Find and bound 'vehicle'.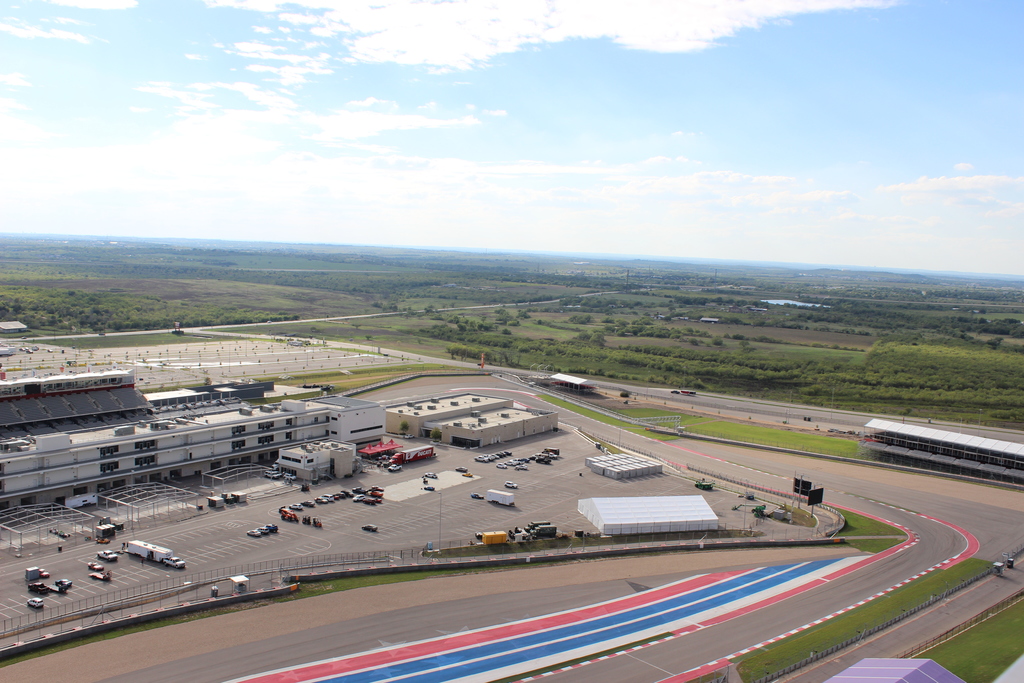
Bound: x1=371 y1=486 x2=385 y2=490.
